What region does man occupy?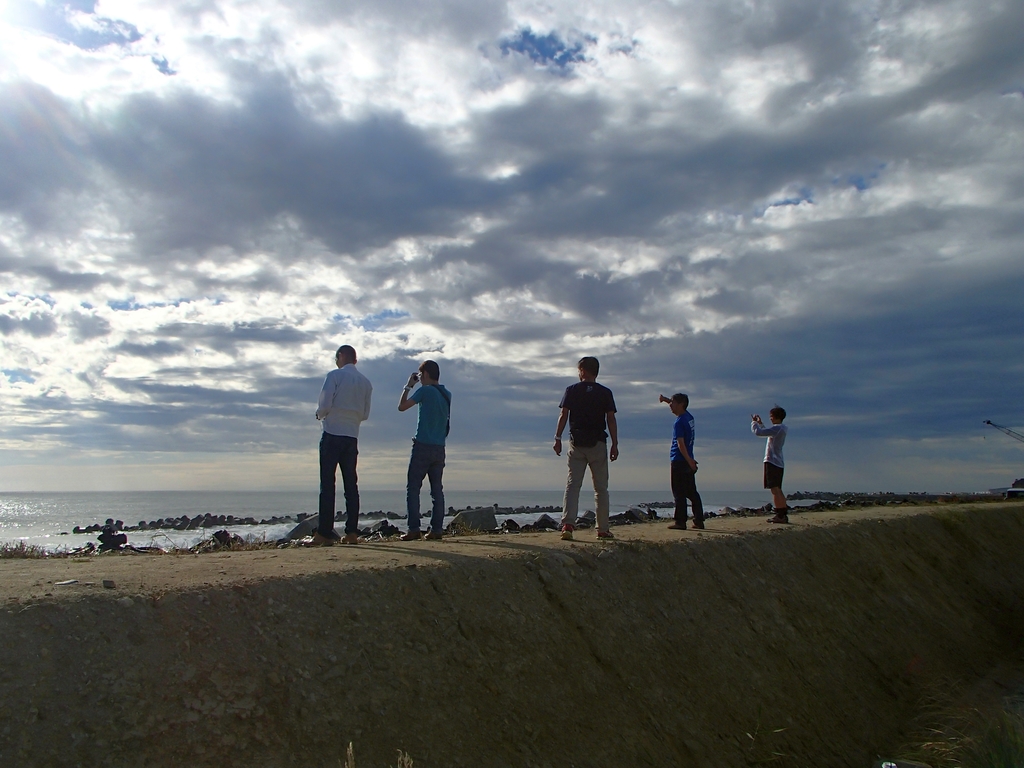
(659, 393, 705, 526).
